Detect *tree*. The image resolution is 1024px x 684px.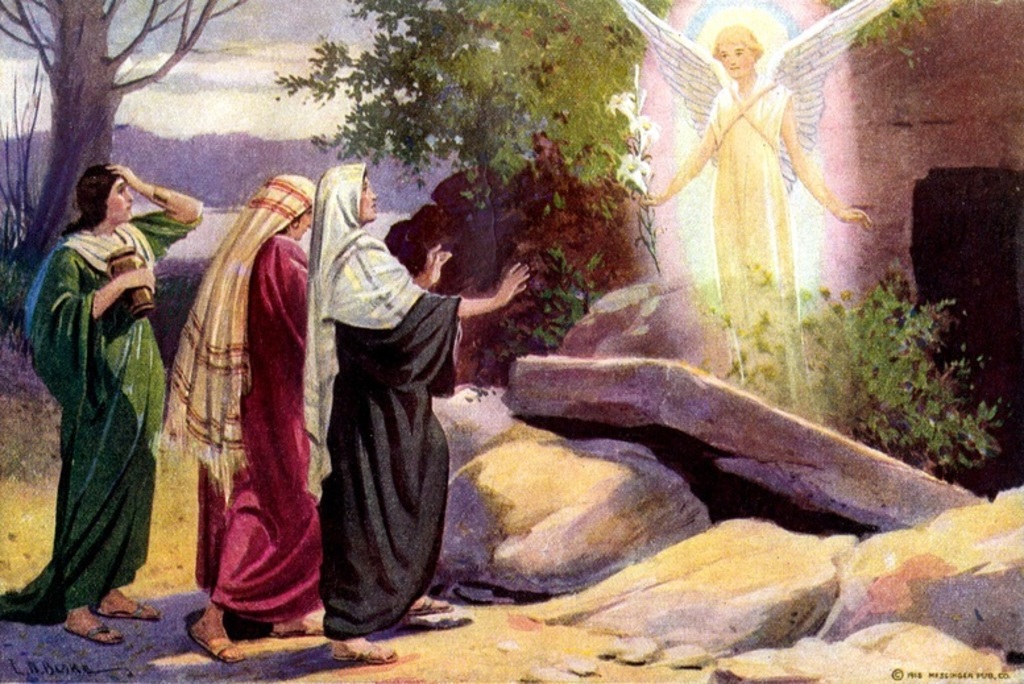
box(268, 0, 671, 212).
